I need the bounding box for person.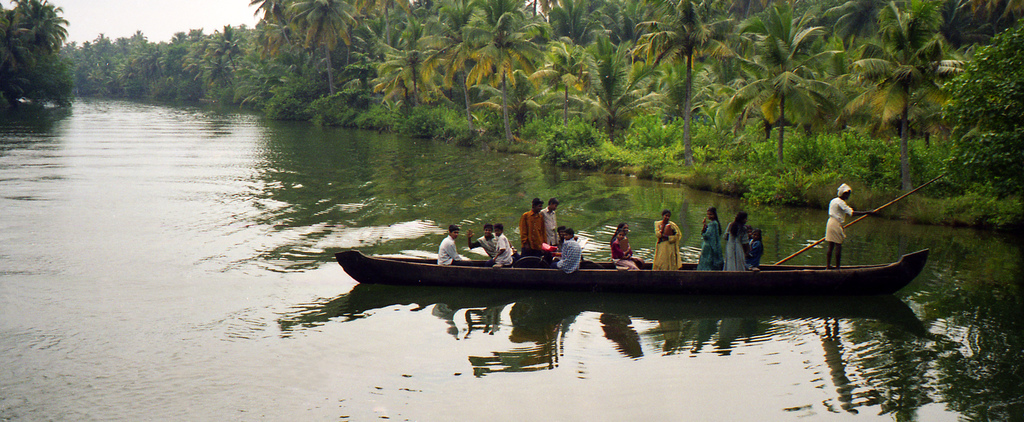
Here it is: x1=552, y1=221, x2=582, y2=276.
